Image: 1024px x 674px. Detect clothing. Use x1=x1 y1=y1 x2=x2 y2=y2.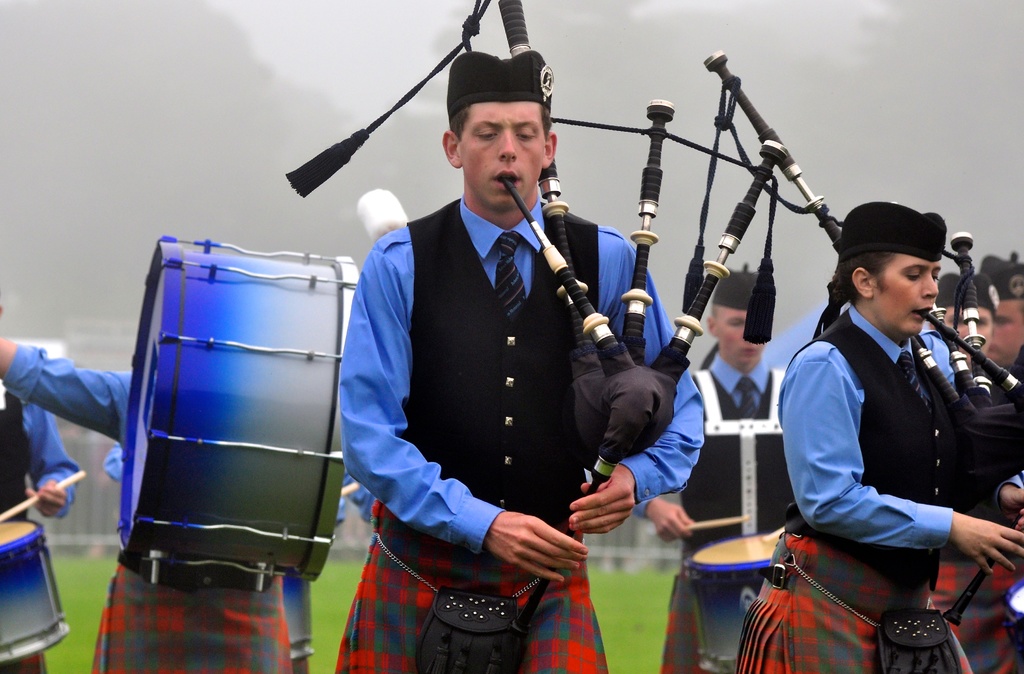
x1=0 y1=380 x2=77 y2=673.
